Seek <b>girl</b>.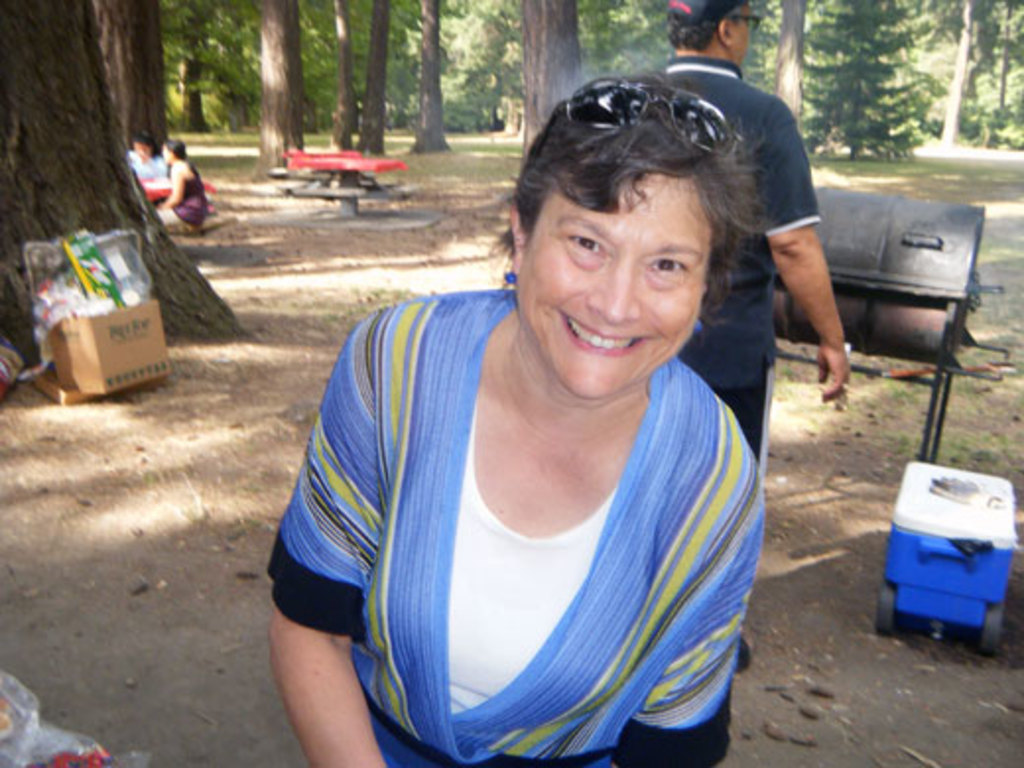
<box>256,69,758,766</box>.
